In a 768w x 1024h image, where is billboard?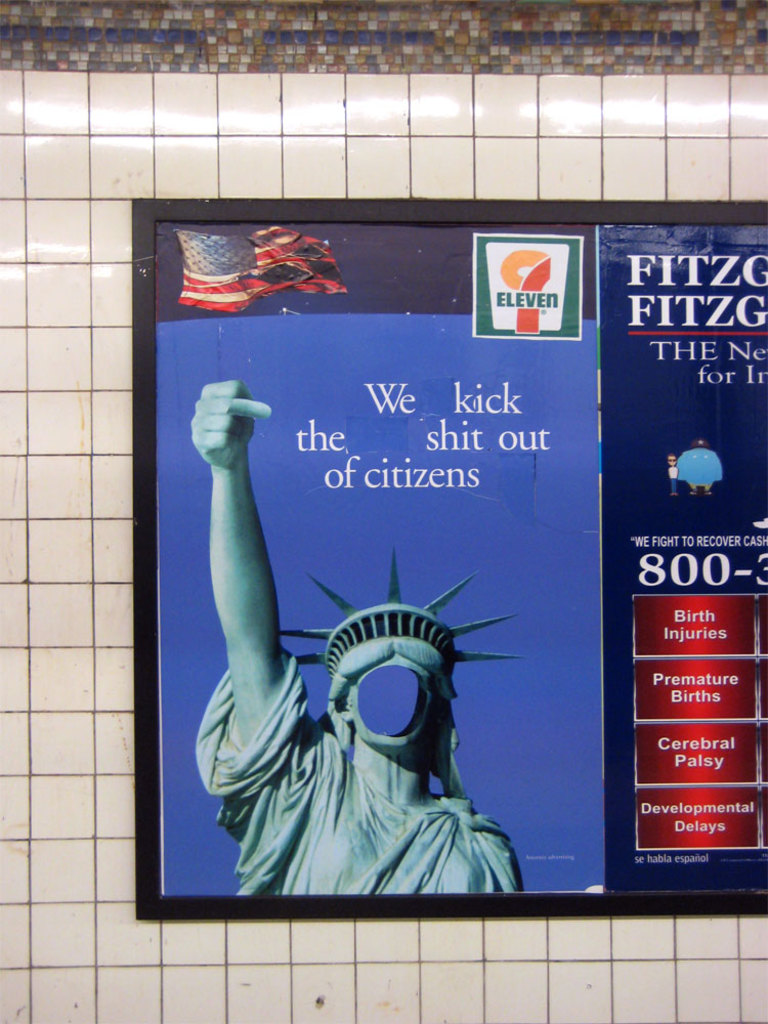
crop(137, 207, 767, 916).
